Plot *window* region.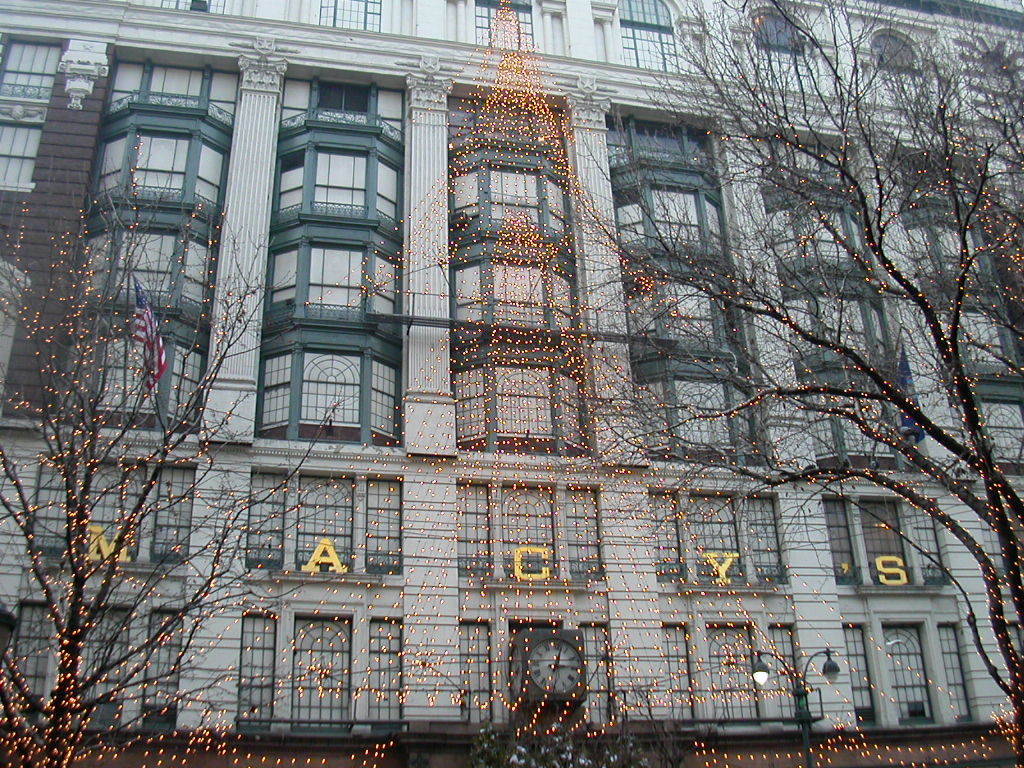
Plotted at (x1=1016, y1=146, x2=1023, y2=202).
